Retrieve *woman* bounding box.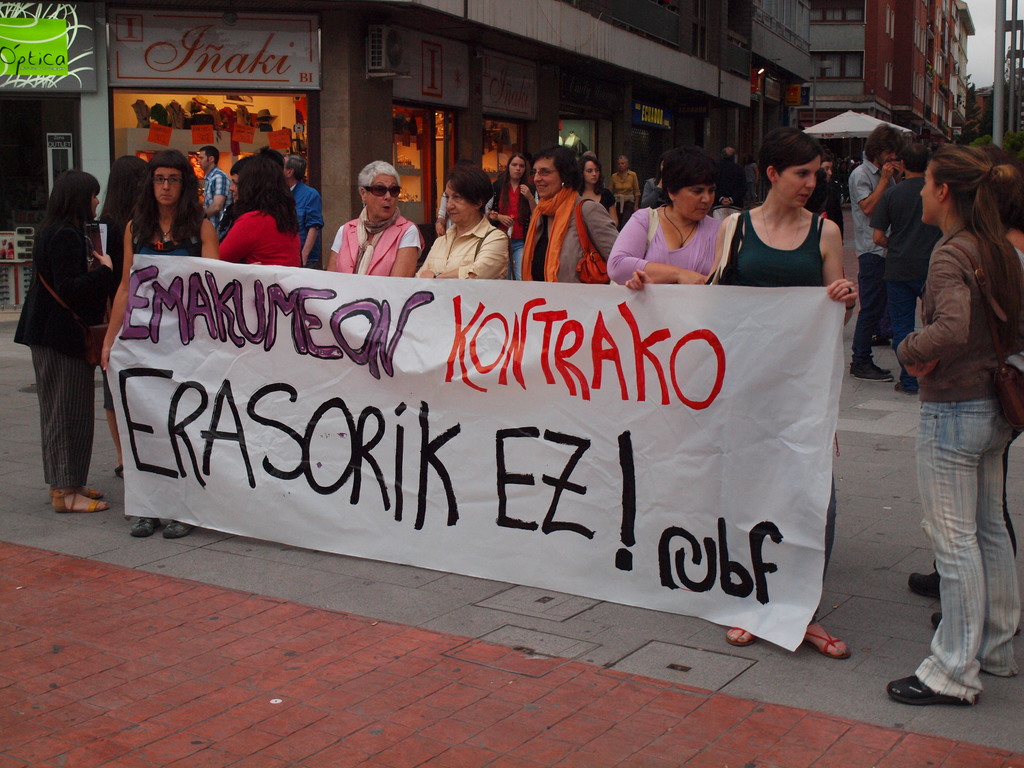
Bounding box: Rect(522, 145, 619, 285).
